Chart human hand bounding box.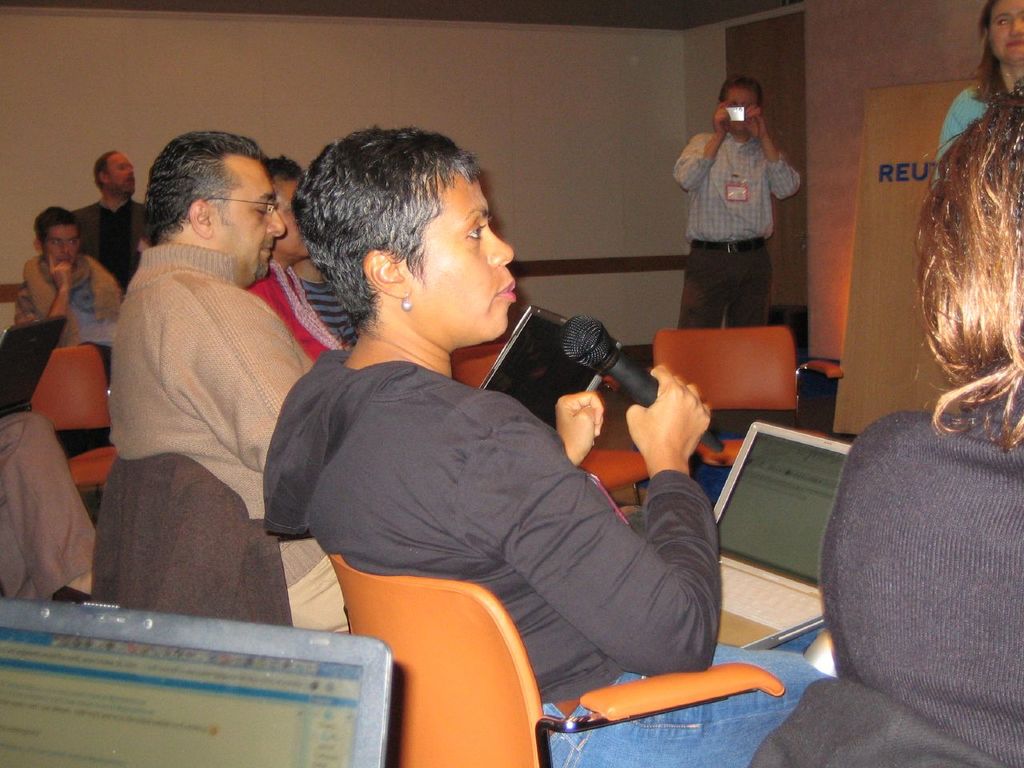
Charted: [x1=629, y1=374, x2=719, y2=492].
